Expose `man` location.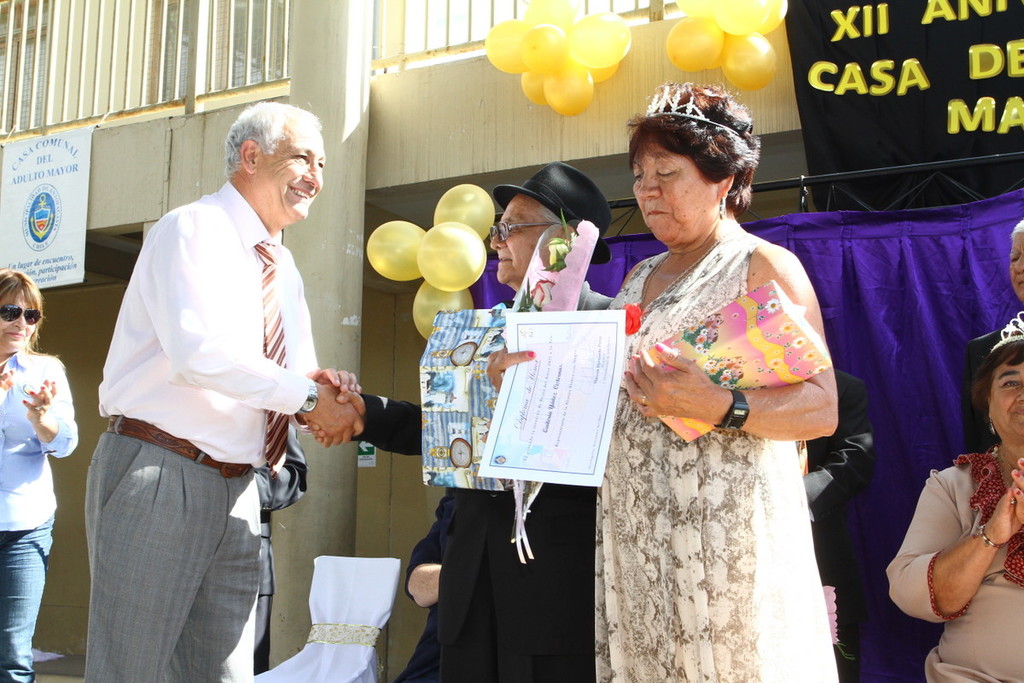
Exposed at (806, 368, 883, 682).
